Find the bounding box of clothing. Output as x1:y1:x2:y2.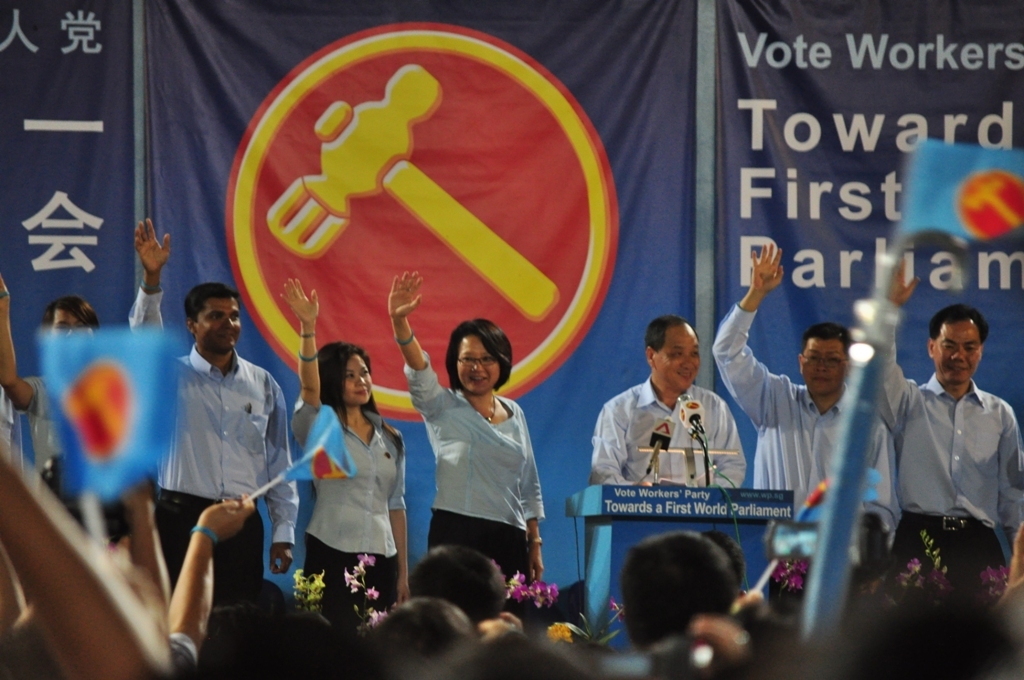
402:349:545:581.
